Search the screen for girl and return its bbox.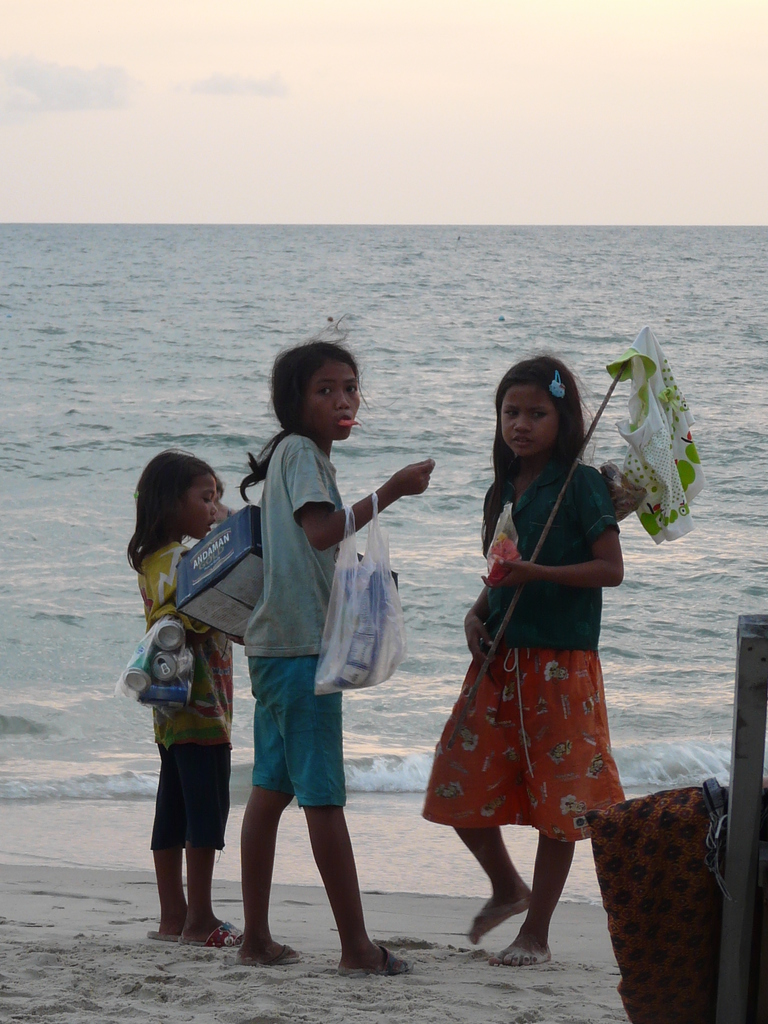
Found: [415, 354, 628, 970].
